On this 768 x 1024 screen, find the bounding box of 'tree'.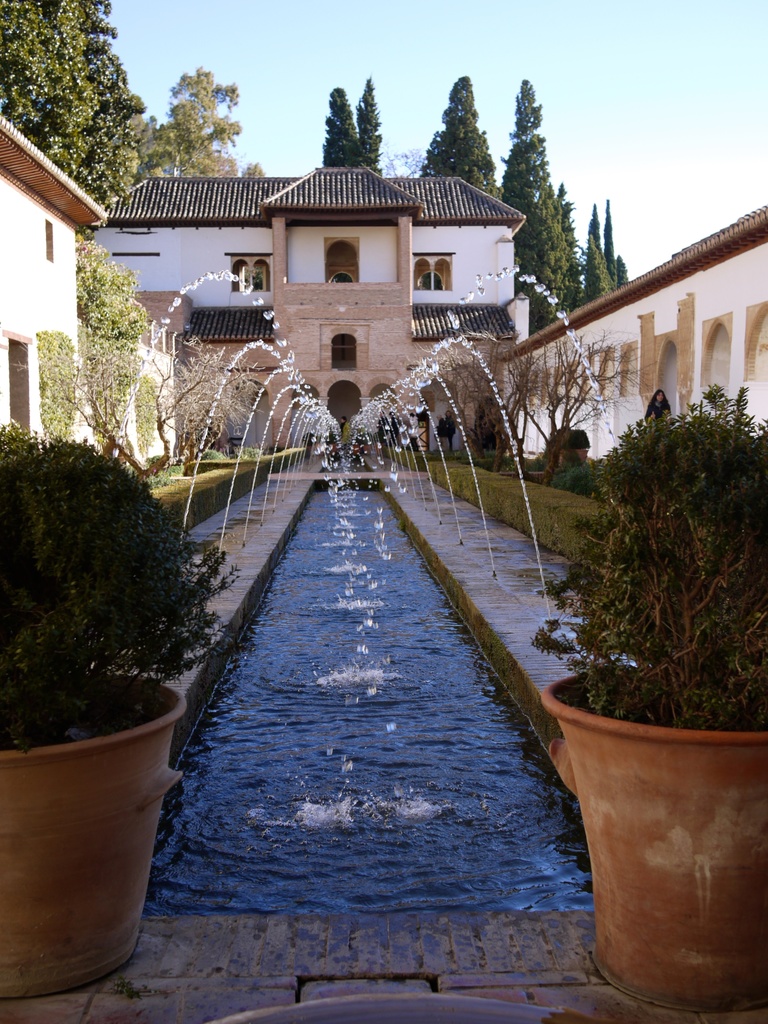
Bounding box: <box>55,337,250,492</box>.
